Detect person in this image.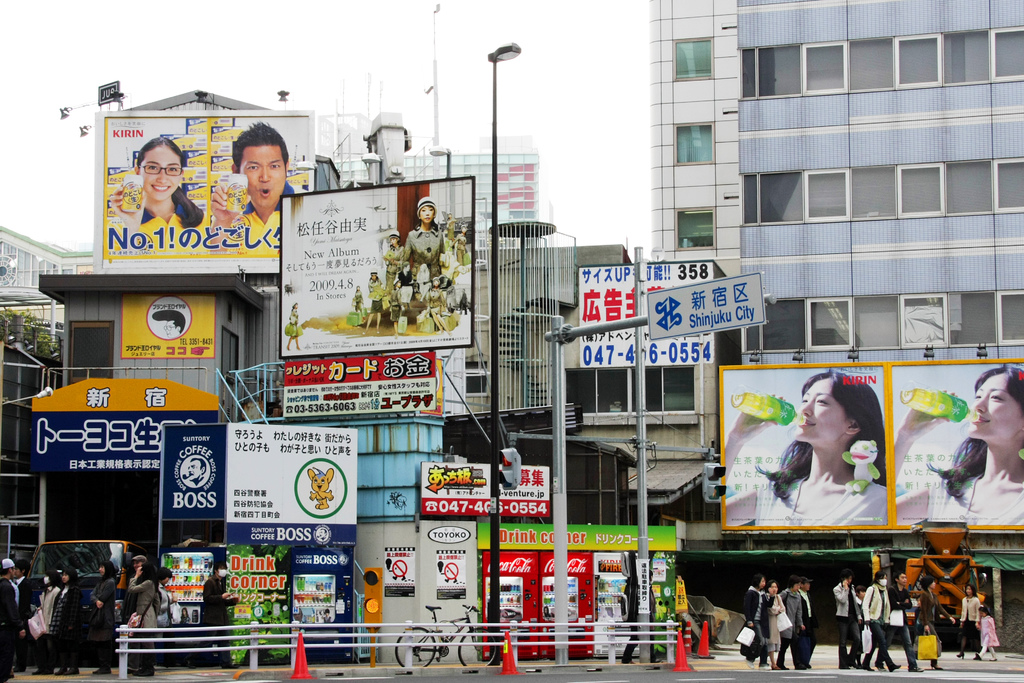
Detection: 154 567 180 651.
